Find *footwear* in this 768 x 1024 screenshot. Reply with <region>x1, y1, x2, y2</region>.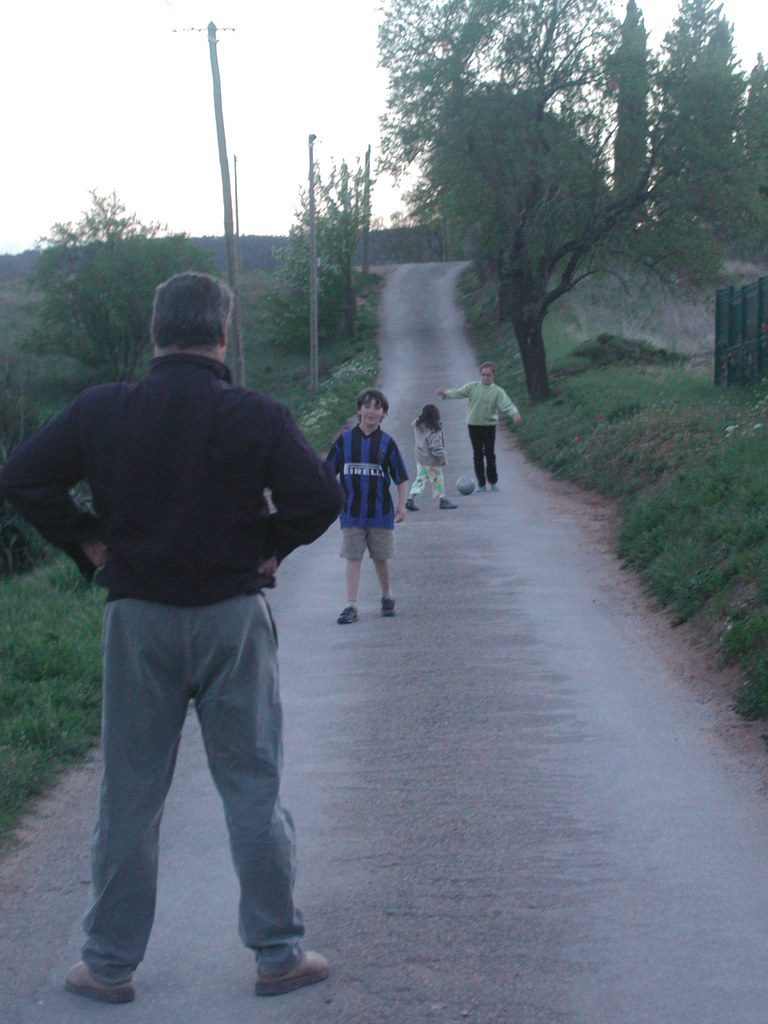
<region>250, 948, 331, 1000</region>.
